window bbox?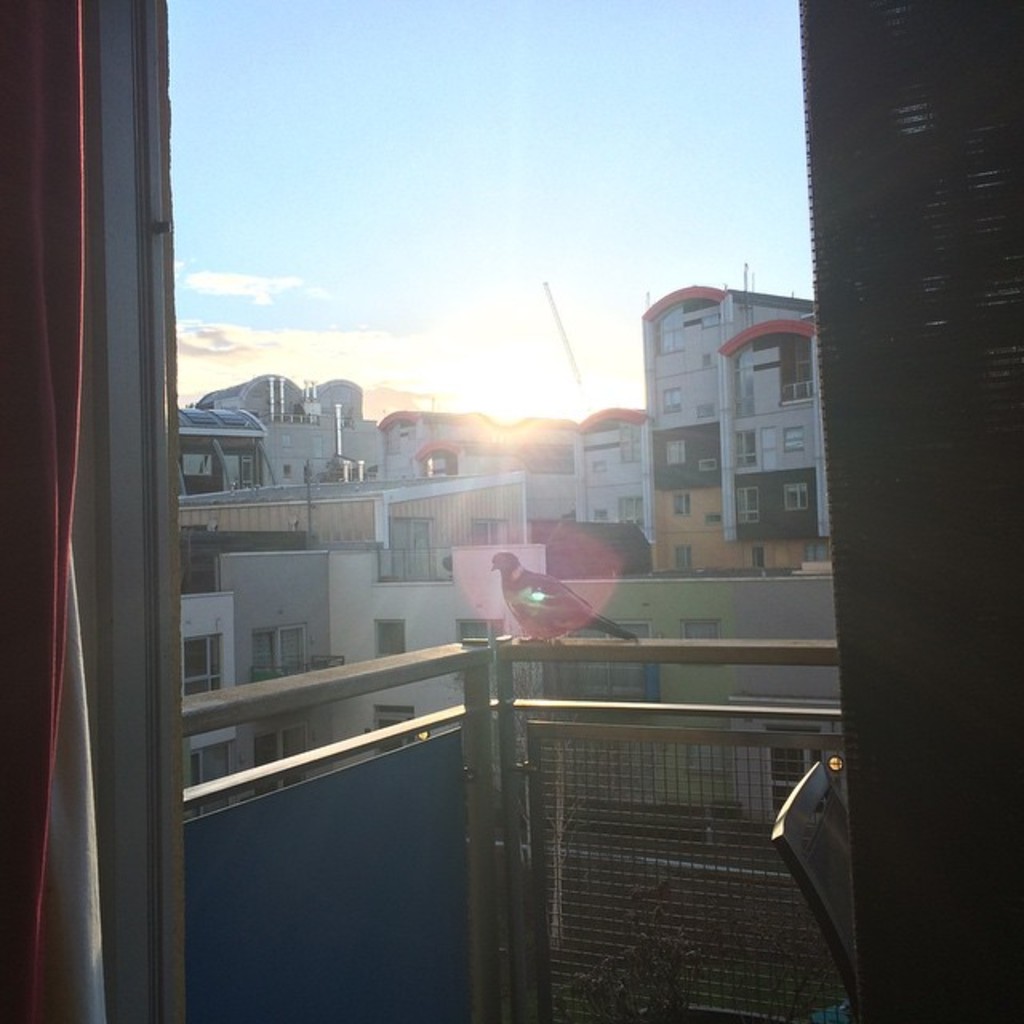
675/550/693/570
